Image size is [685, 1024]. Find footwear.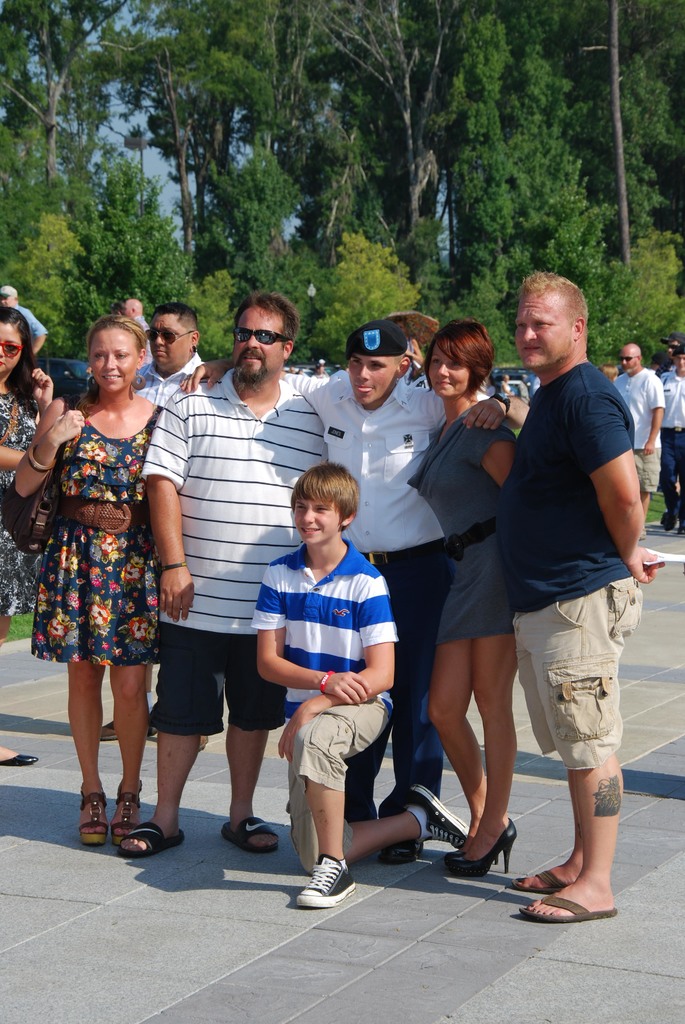
bbox(420, 777, 471, 851).
